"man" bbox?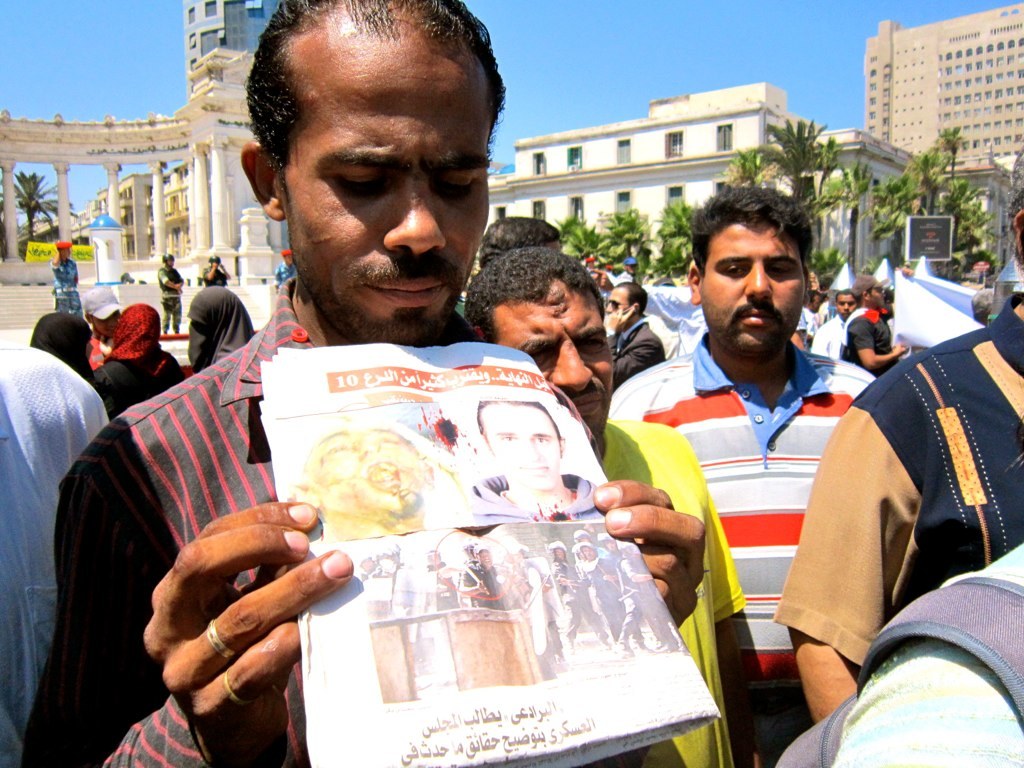
{"x1": 606, "y1": 170, "x2": 879, "y2": 767}
